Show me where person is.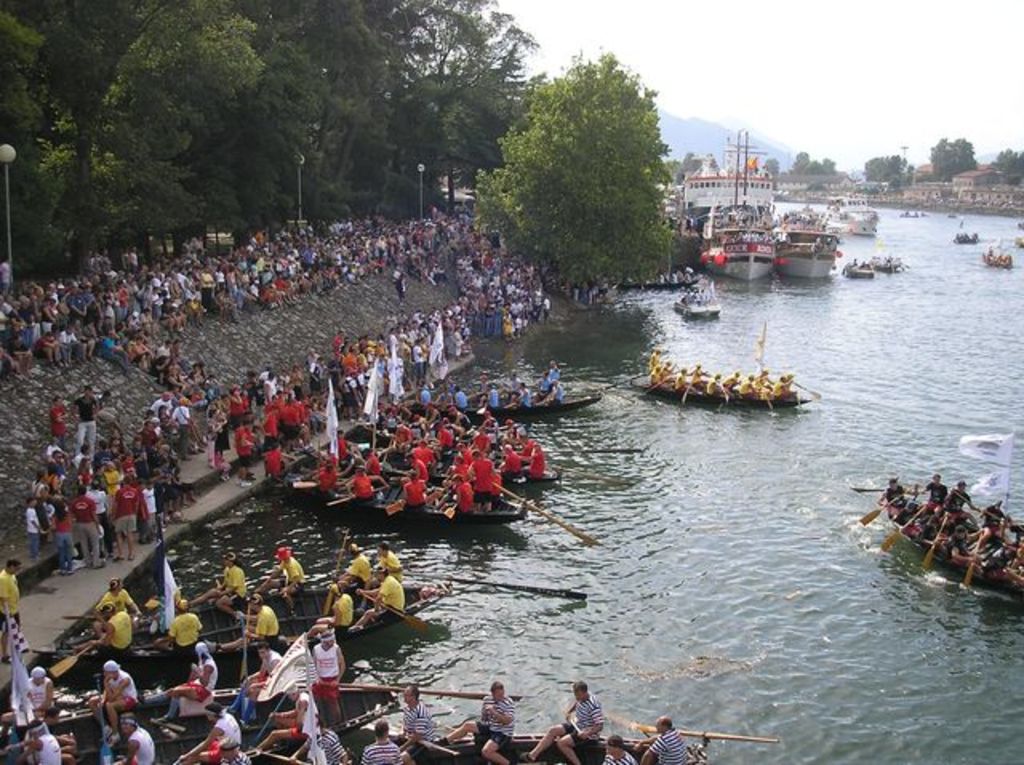
person is at [224,741,245,763].
